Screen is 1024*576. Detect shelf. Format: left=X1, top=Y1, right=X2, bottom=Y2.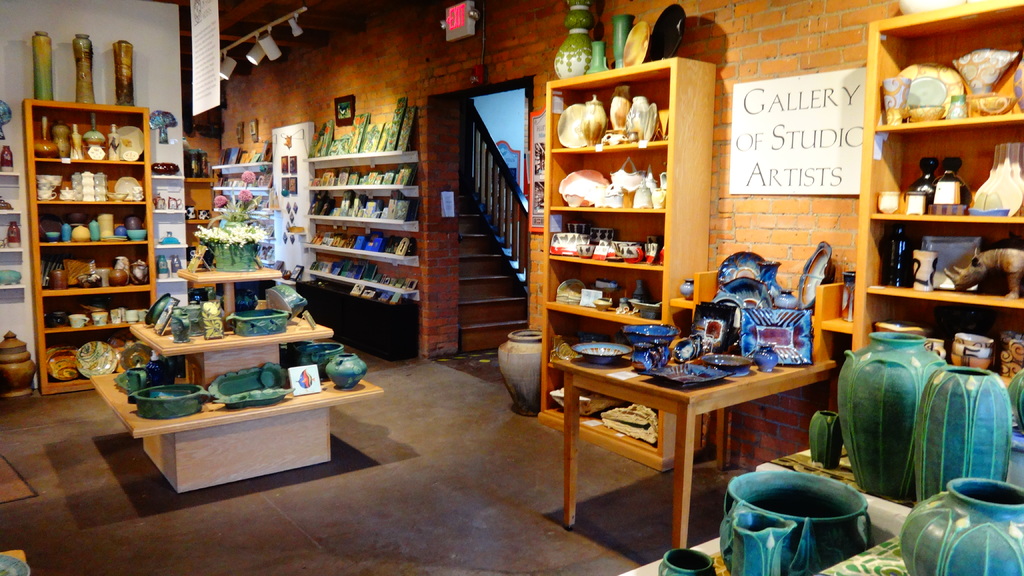
left=536, top=49, right=721, bottom=474.
